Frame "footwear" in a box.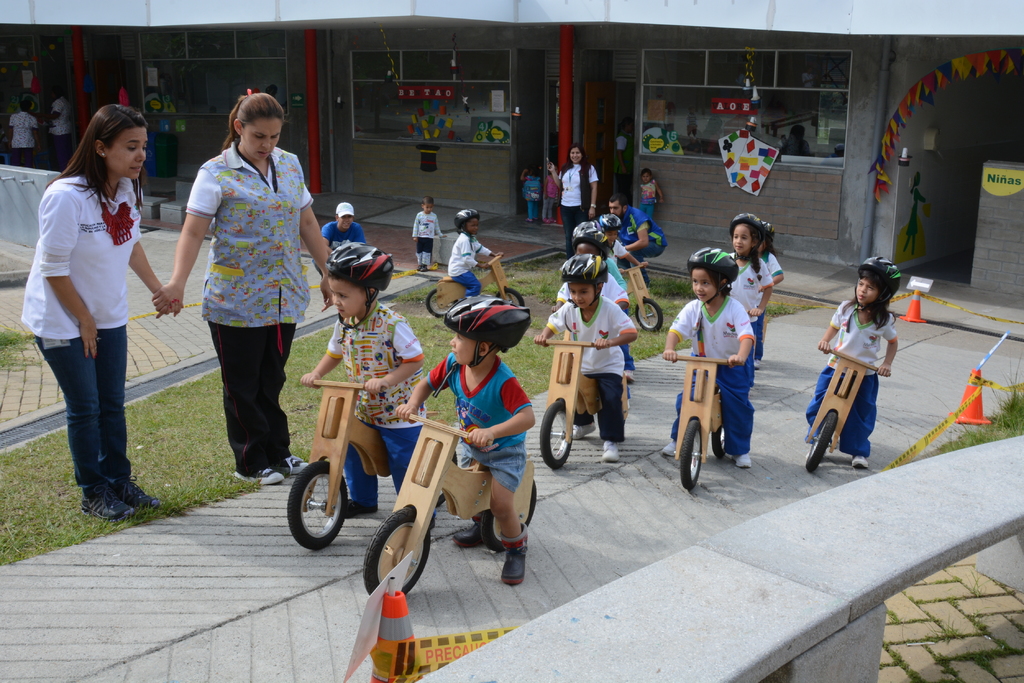
BBox(568, 422, 601, 438).
